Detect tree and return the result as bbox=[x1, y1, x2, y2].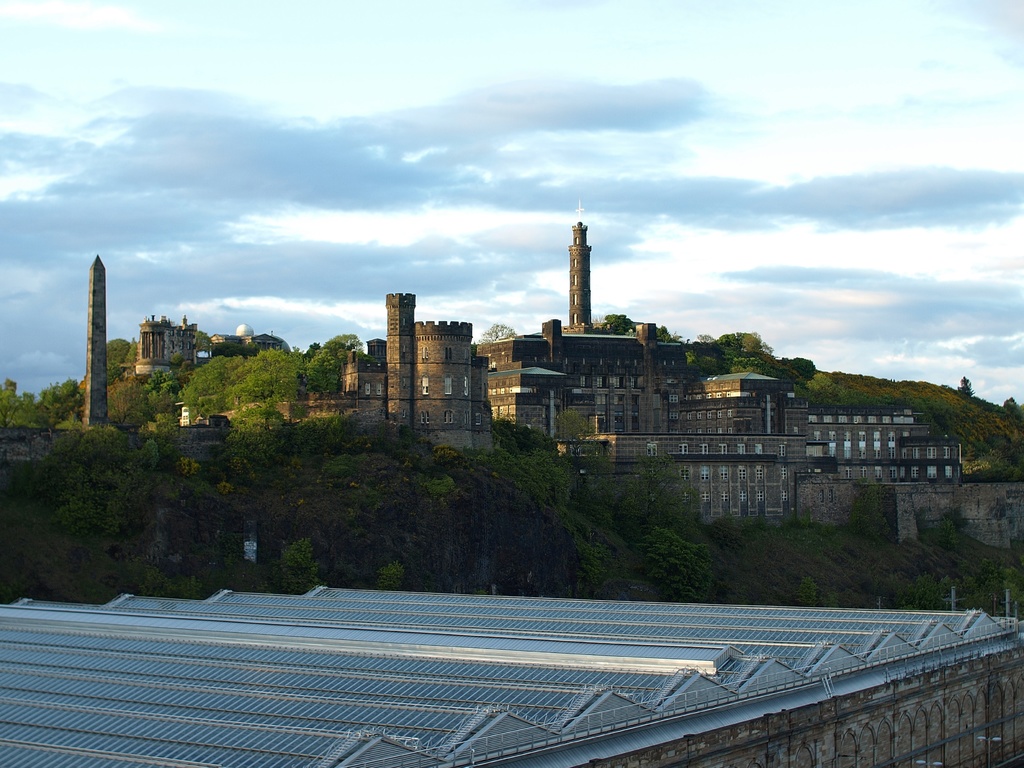
bbox=[374, 560, 406, 591].
